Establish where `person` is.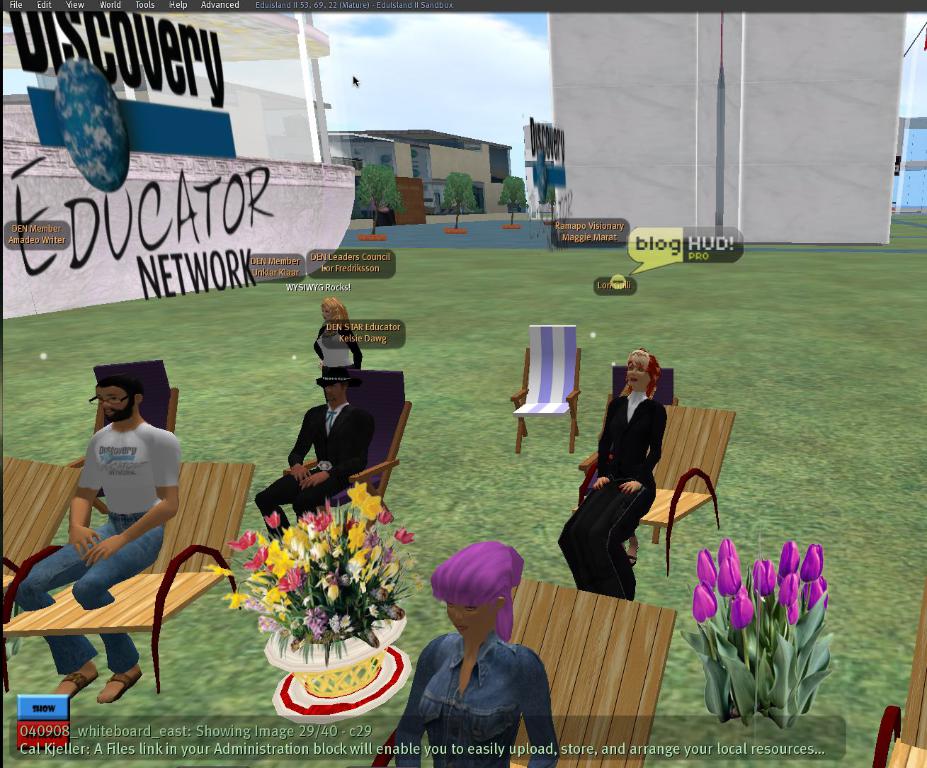
Established at [254,366,372,554].
